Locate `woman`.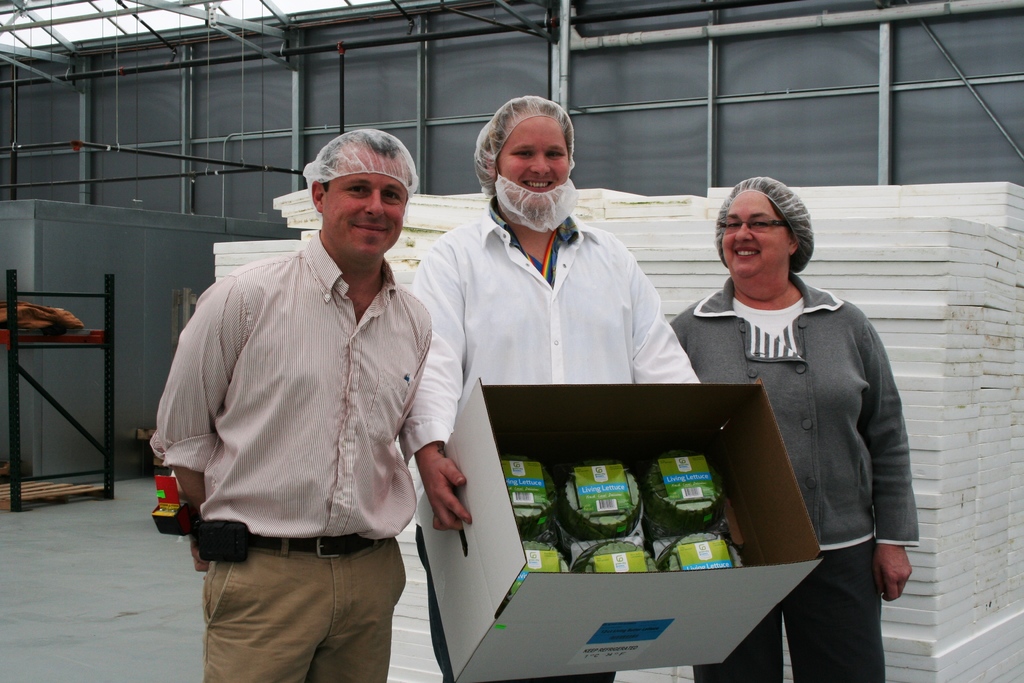
Bounding box: box=[401, 94, 702, 682].
